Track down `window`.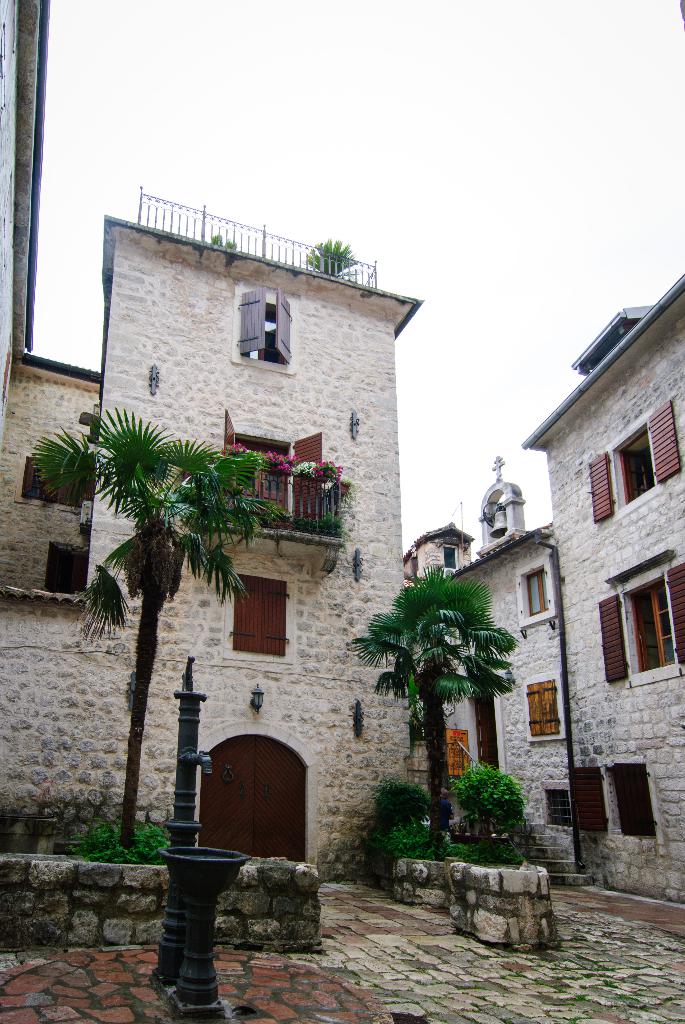
Tracked to select_region(239, 289, 295, 364).
